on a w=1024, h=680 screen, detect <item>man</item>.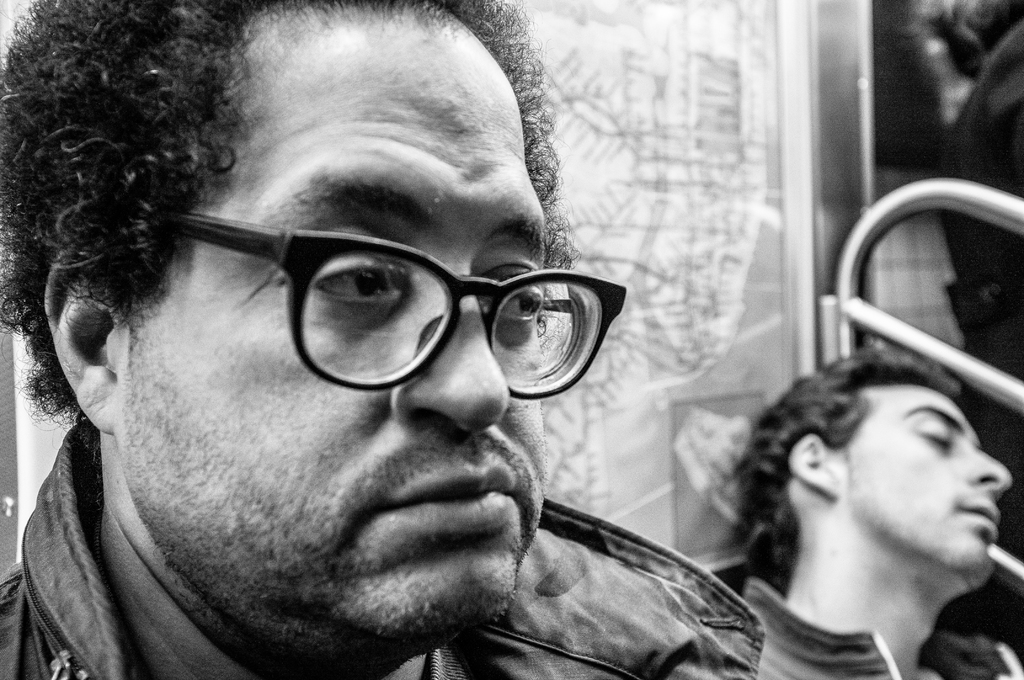
detection(736, 346, 1011, 679).
